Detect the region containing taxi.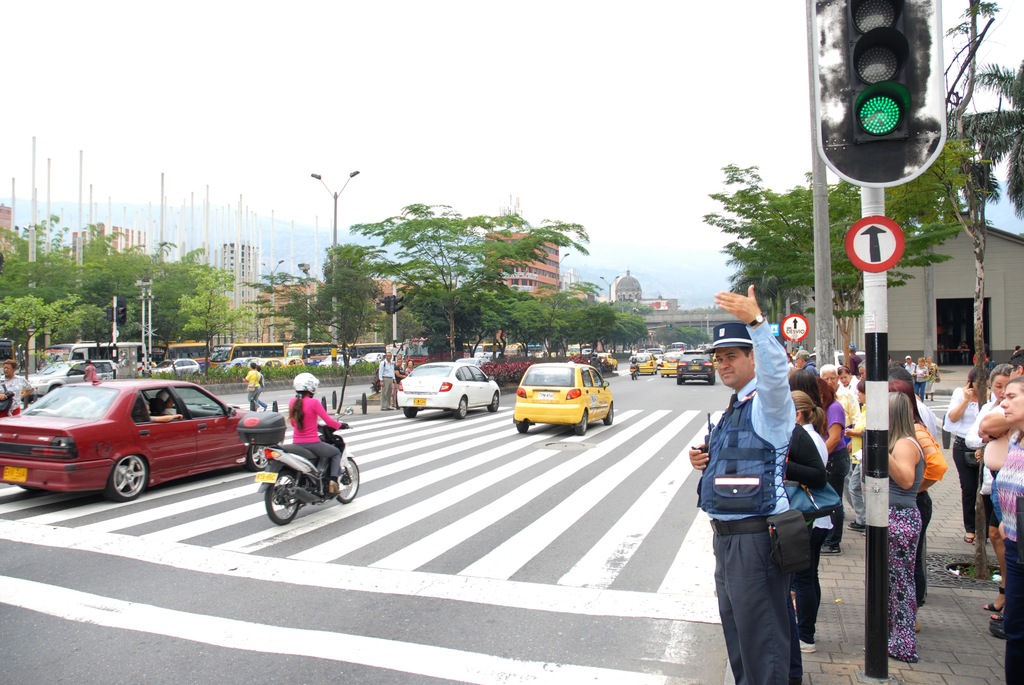
left=591, top=352, right=619, bottom=370.
